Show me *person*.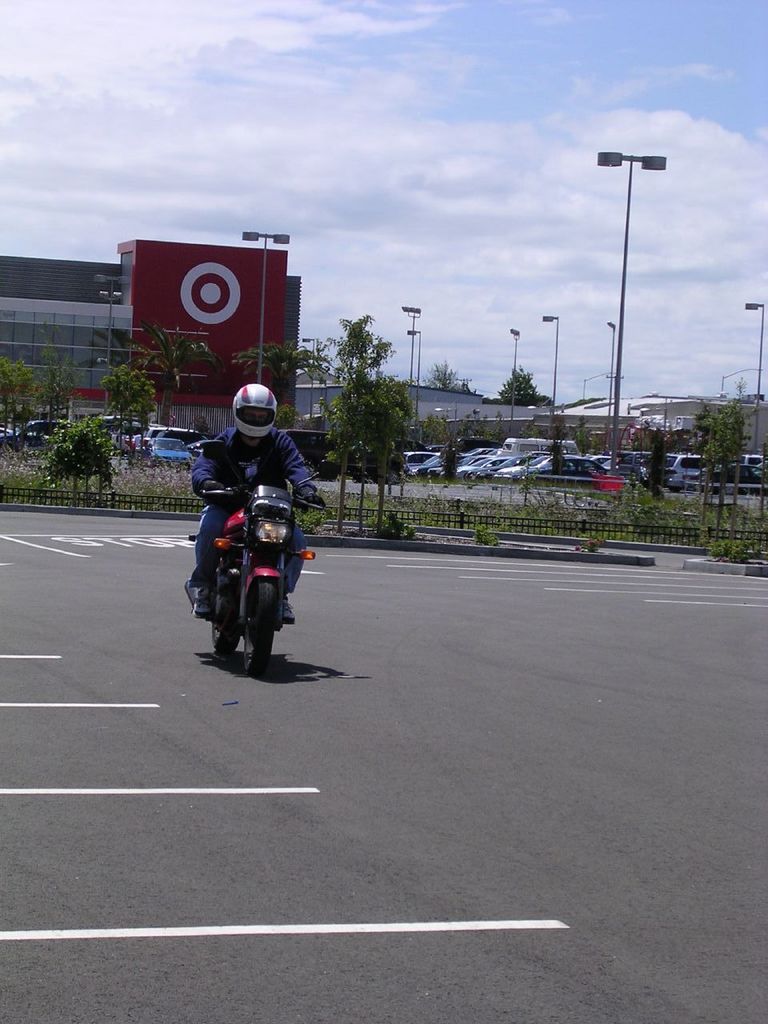
*person* is here: BBox(192, 378, 321, 624).
